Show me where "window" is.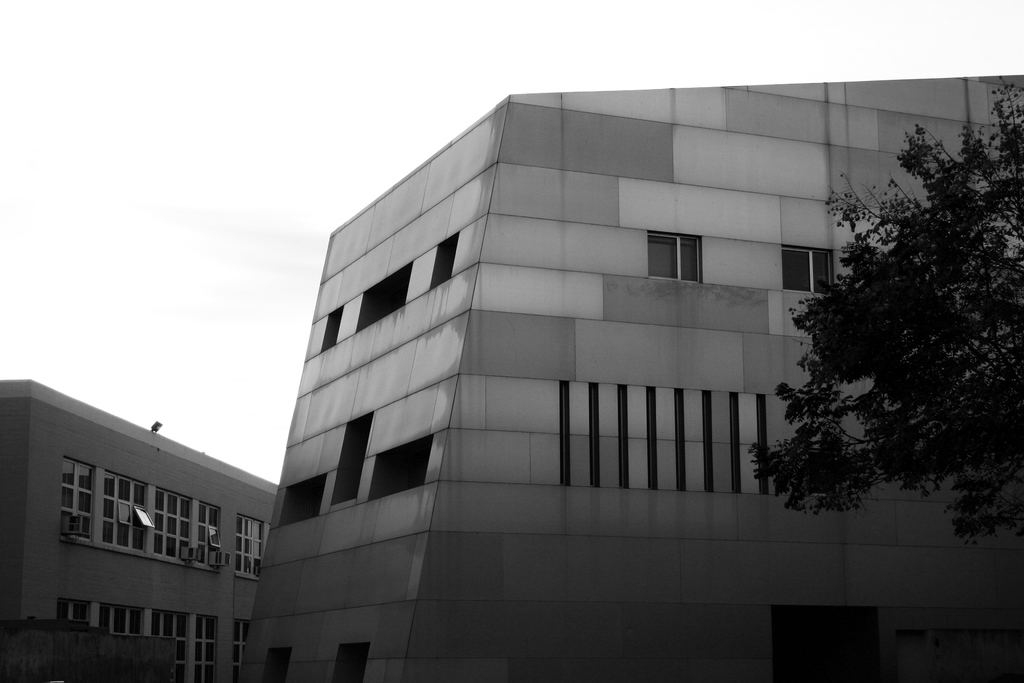
"window" is at {"left": 372, "top": 431, "right": 435, "bottom": 498}.
